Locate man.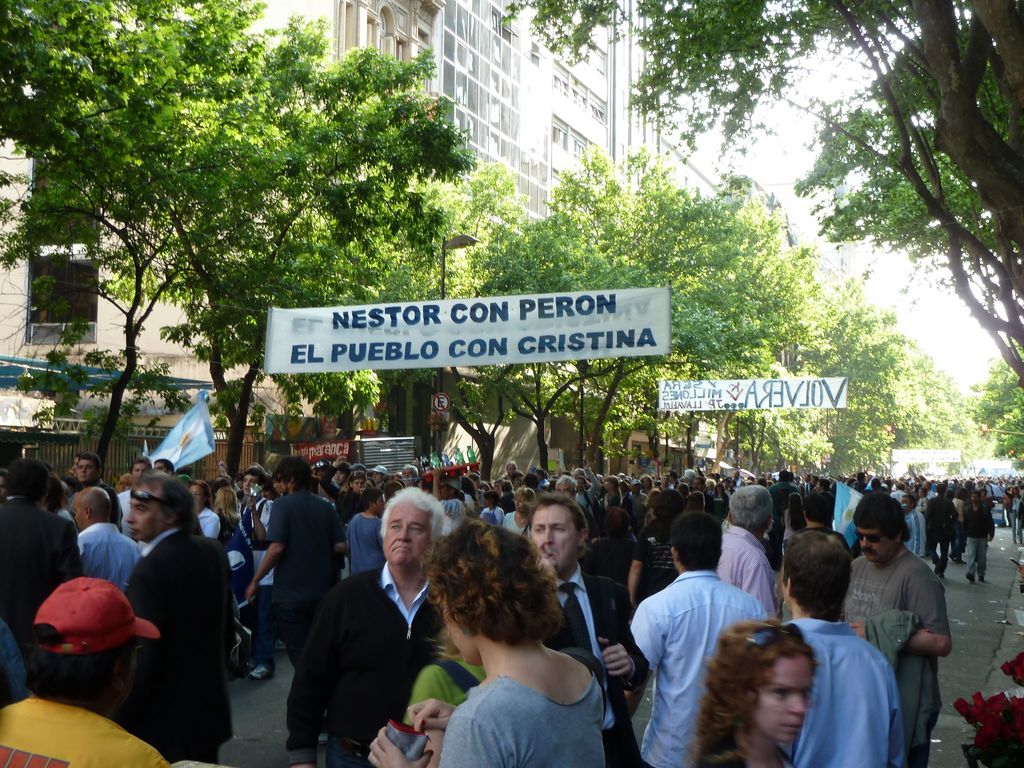
Bounding box: rect(509, 469, 524, 488).
